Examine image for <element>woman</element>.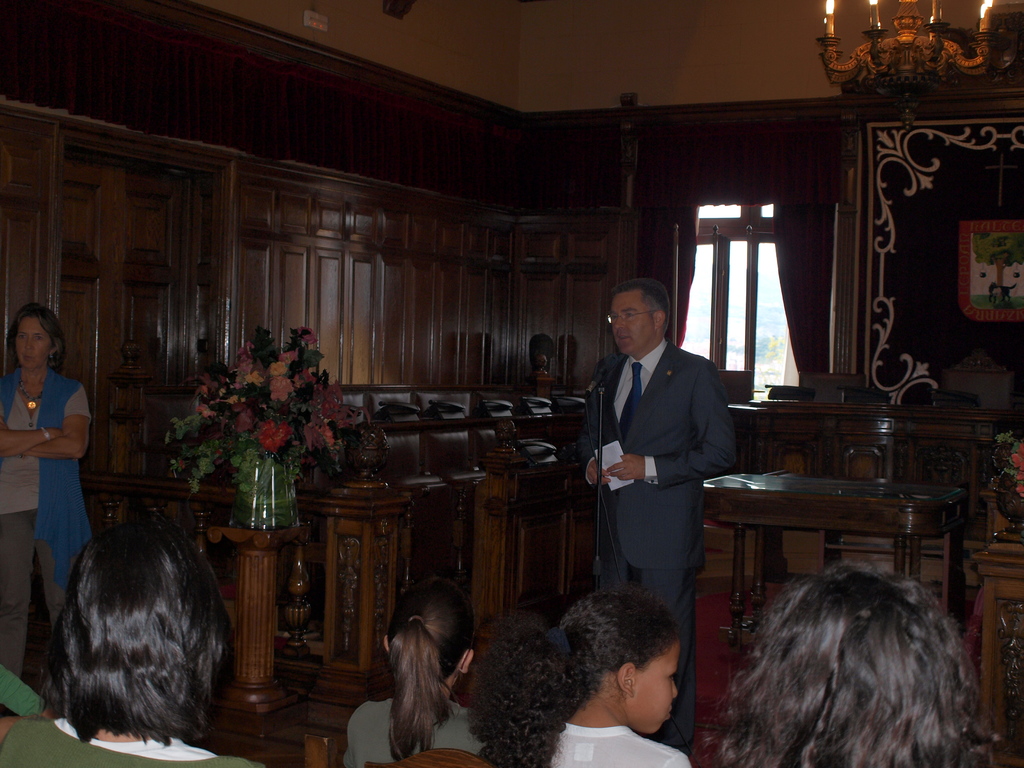
Examination result: 0, 518, 271, 767.
